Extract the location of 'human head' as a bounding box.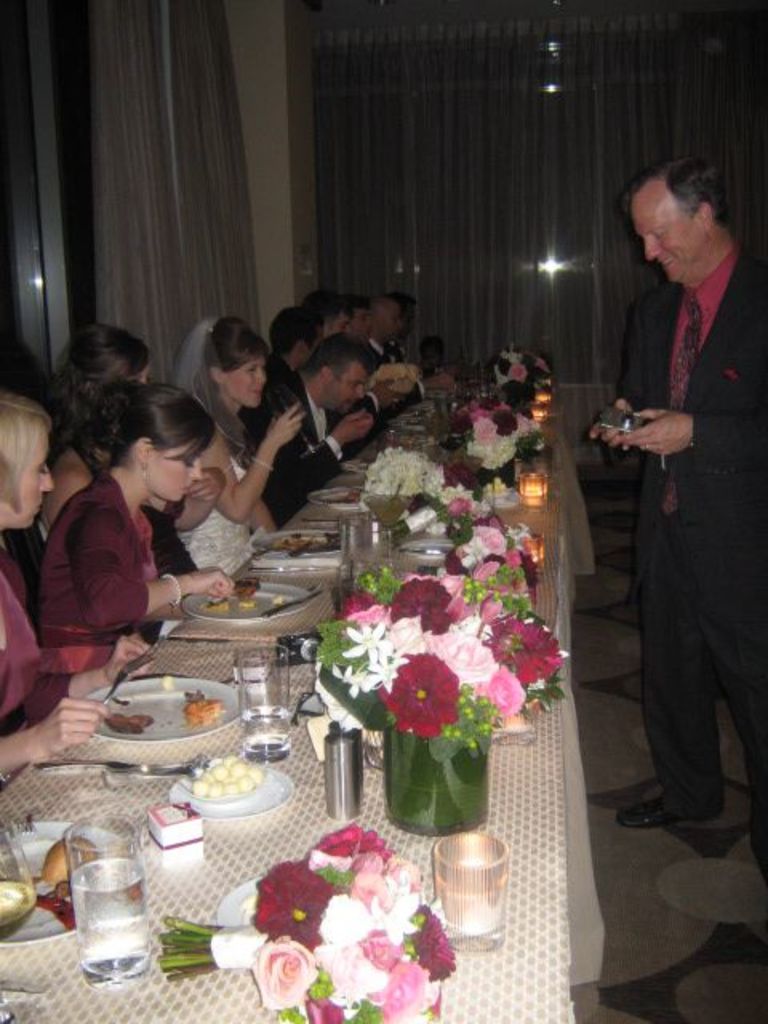
locate(301, 290, 354, 344).
